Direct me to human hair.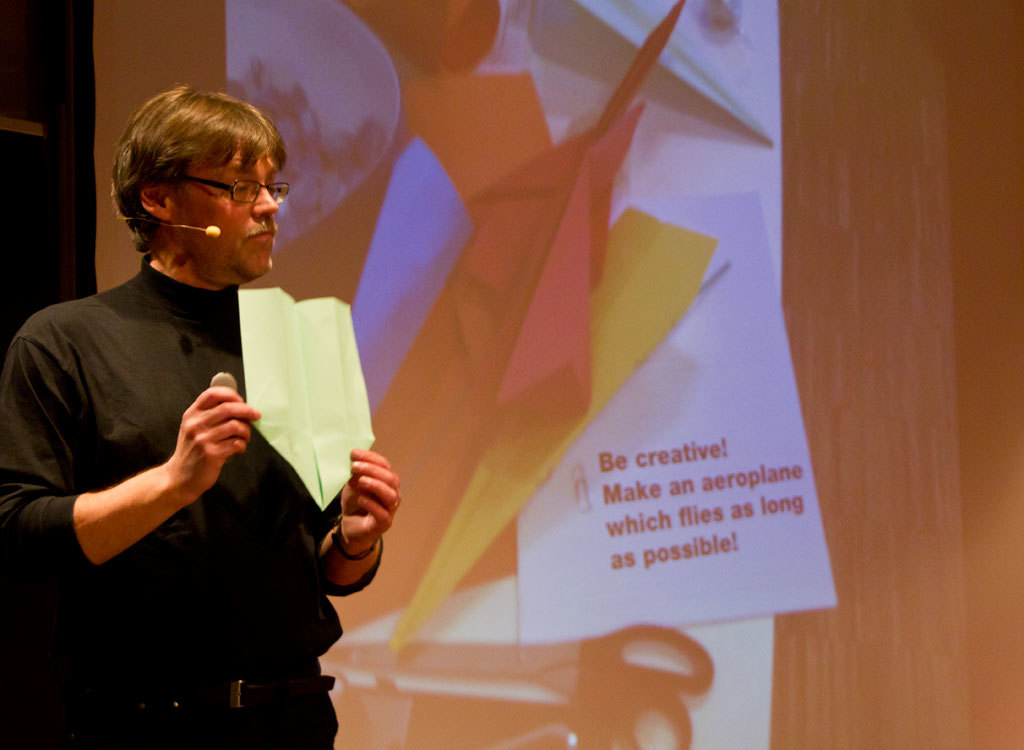
Direction: box(108, 82, 288, 259).
